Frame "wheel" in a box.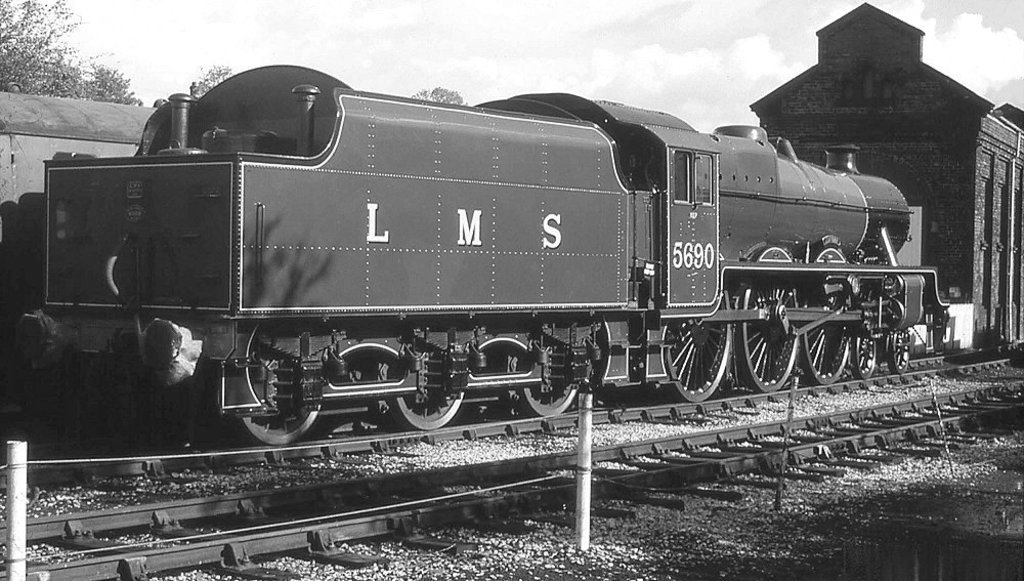
(524, 360, 578, 423).
